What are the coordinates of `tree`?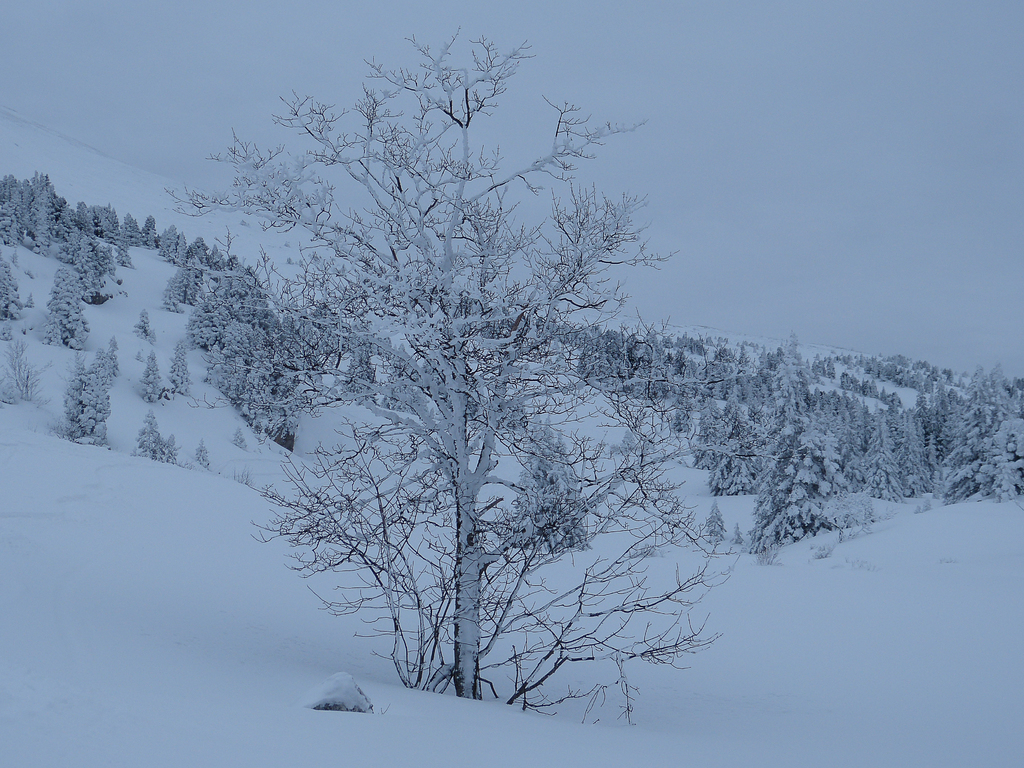
[74, 215, 125, 311].
